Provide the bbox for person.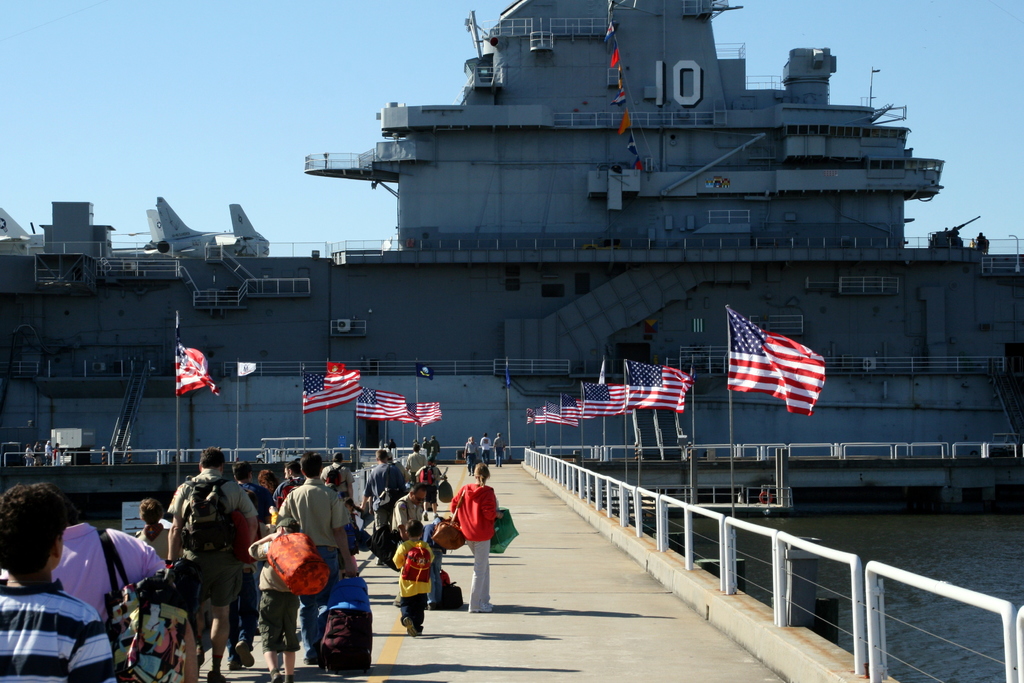
417:436:433:452.
